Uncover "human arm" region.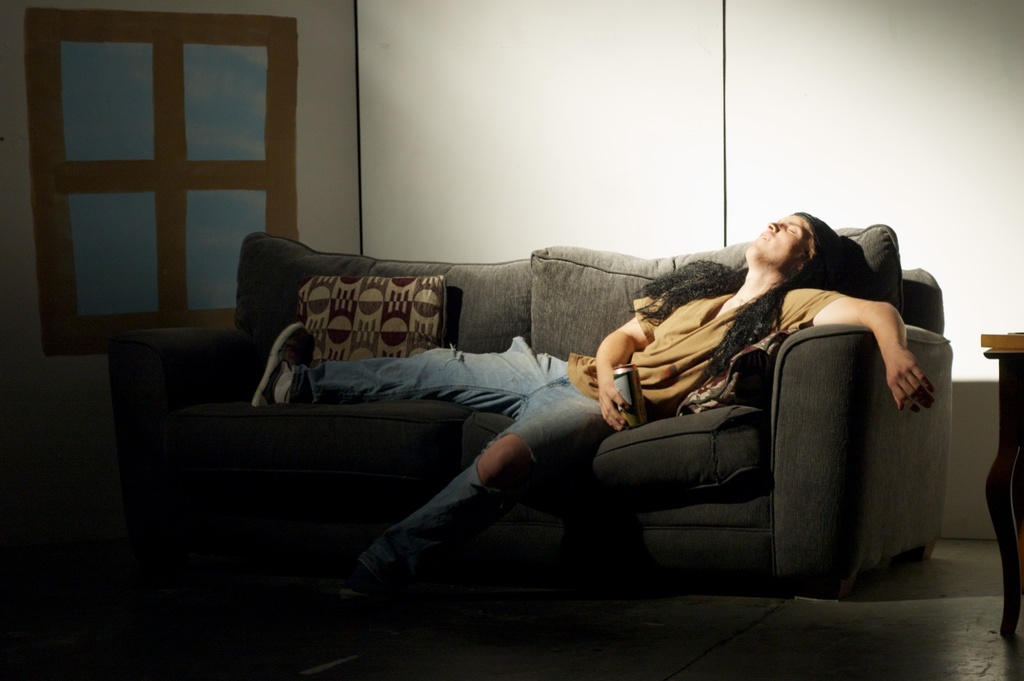
Uncovered: [left=784, top=254, right=953, bottom=406].
